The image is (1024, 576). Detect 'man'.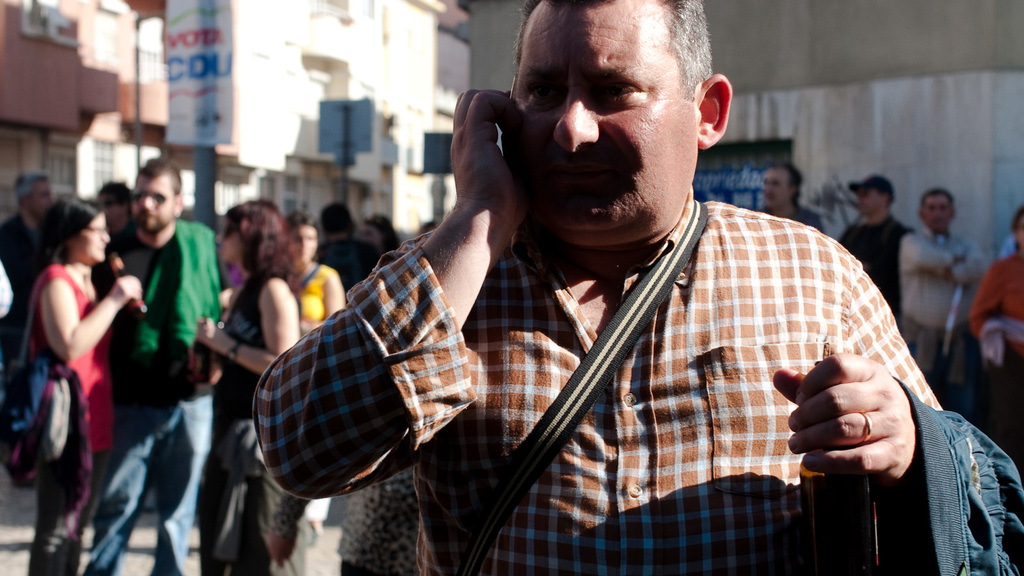
Detection: l=756, t=162, r=827, b=236.
